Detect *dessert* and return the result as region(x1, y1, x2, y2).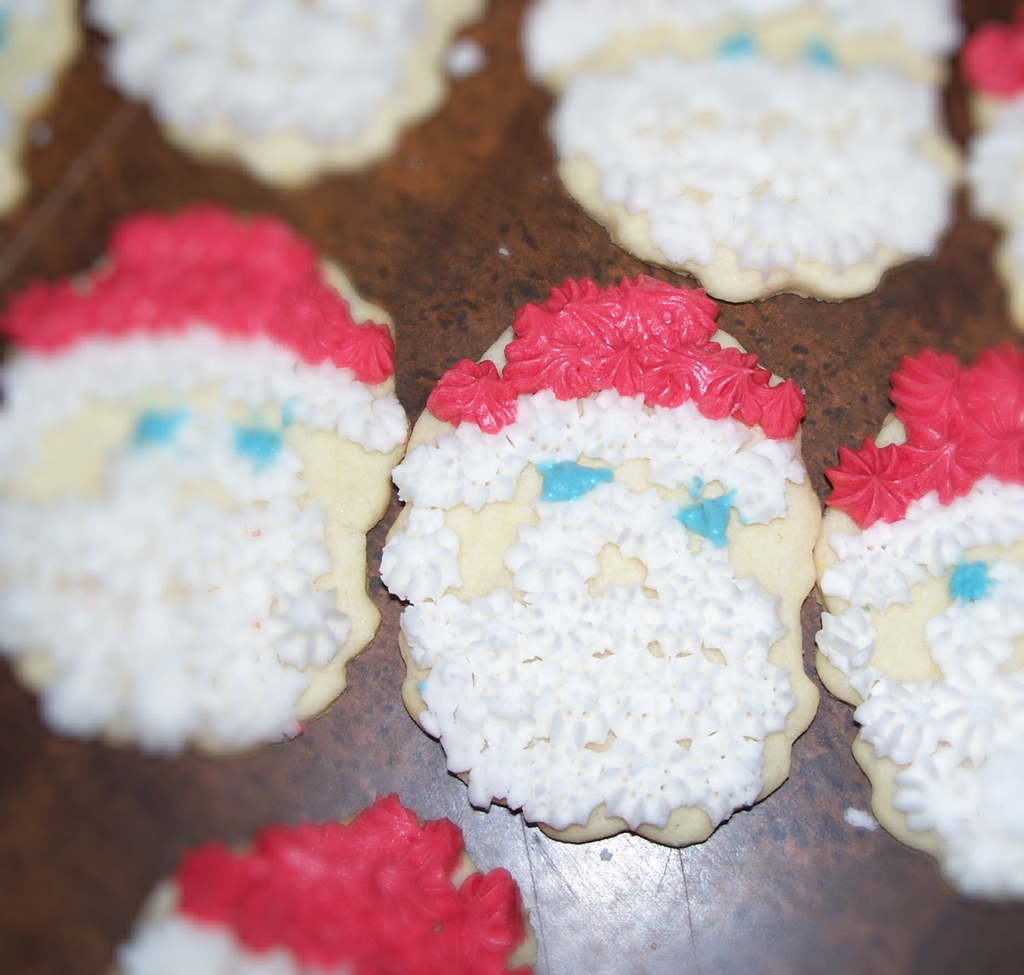
region(88, 0, 484, 181).
